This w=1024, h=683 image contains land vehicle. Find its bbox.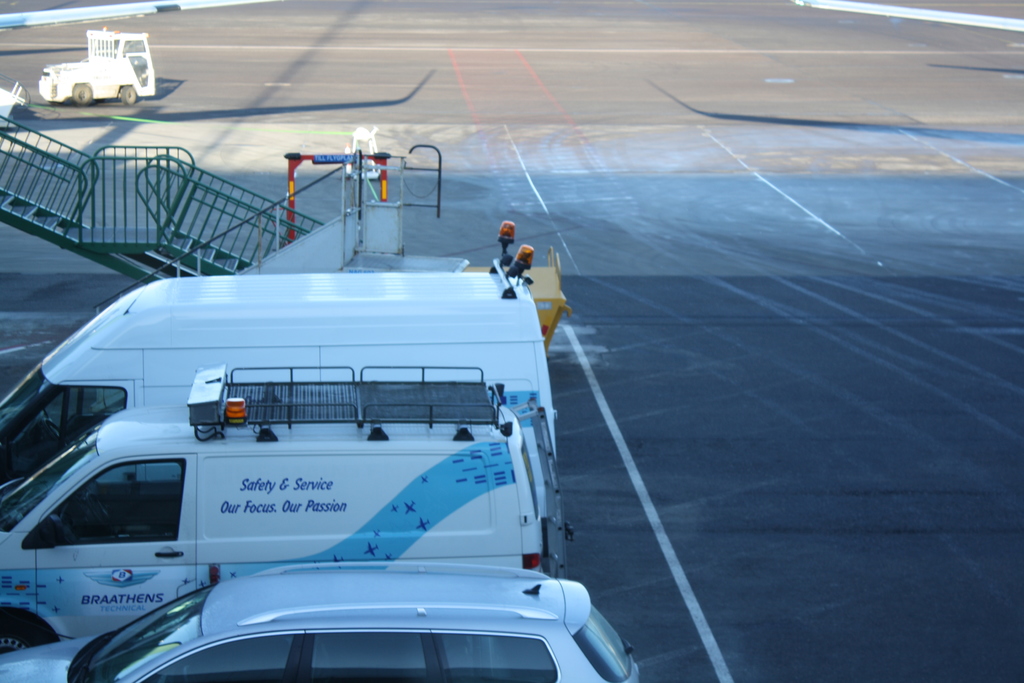
box(0, 557, 646, 682).
